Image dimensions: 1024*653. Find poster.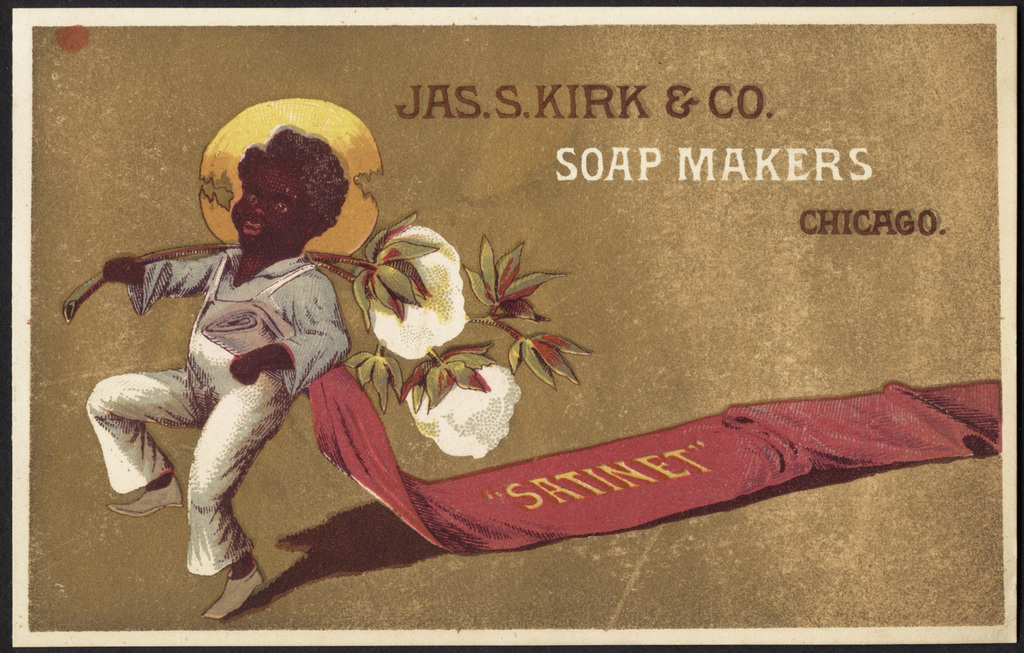
(left=0, top=0, right=1023, bottom=652).
